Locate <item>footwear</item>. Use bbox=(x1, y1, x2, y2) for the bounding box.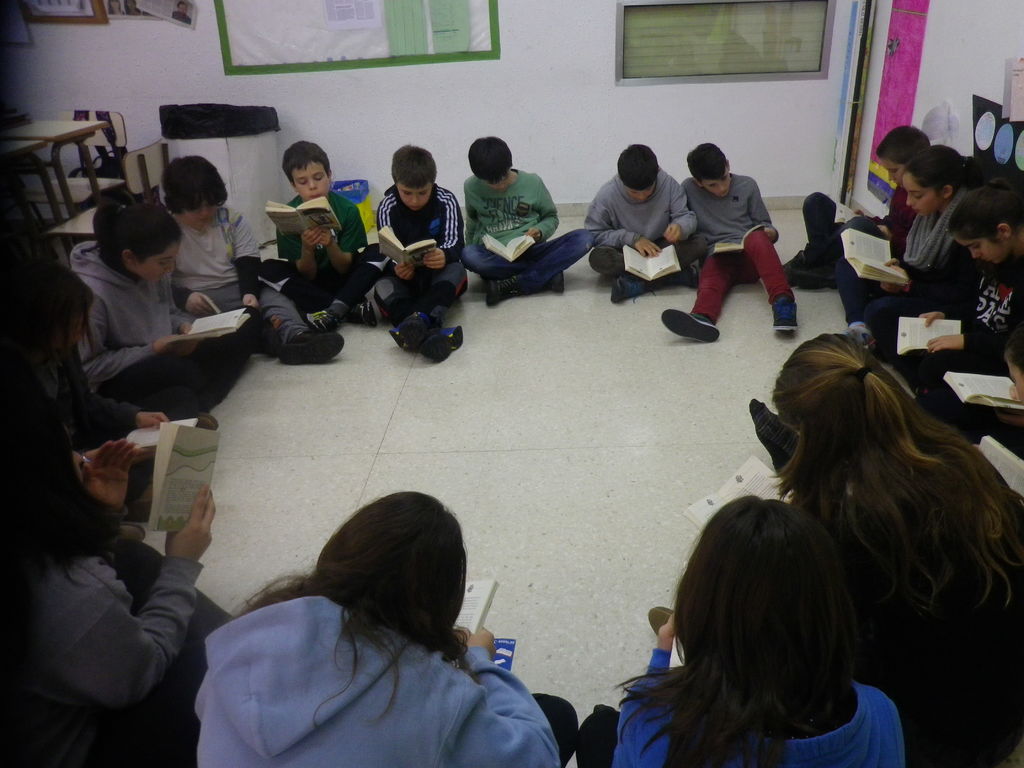
bbox=(847, 321, 877, 351).
